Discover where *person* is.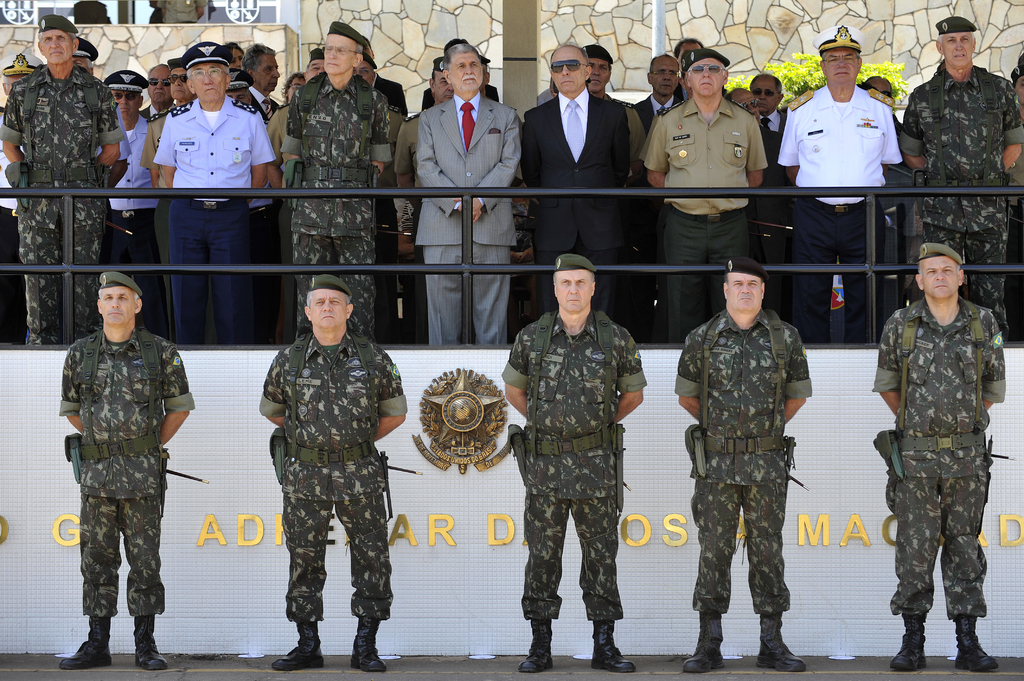
Discovered at <region>575, 39, 645, 187</region>.
